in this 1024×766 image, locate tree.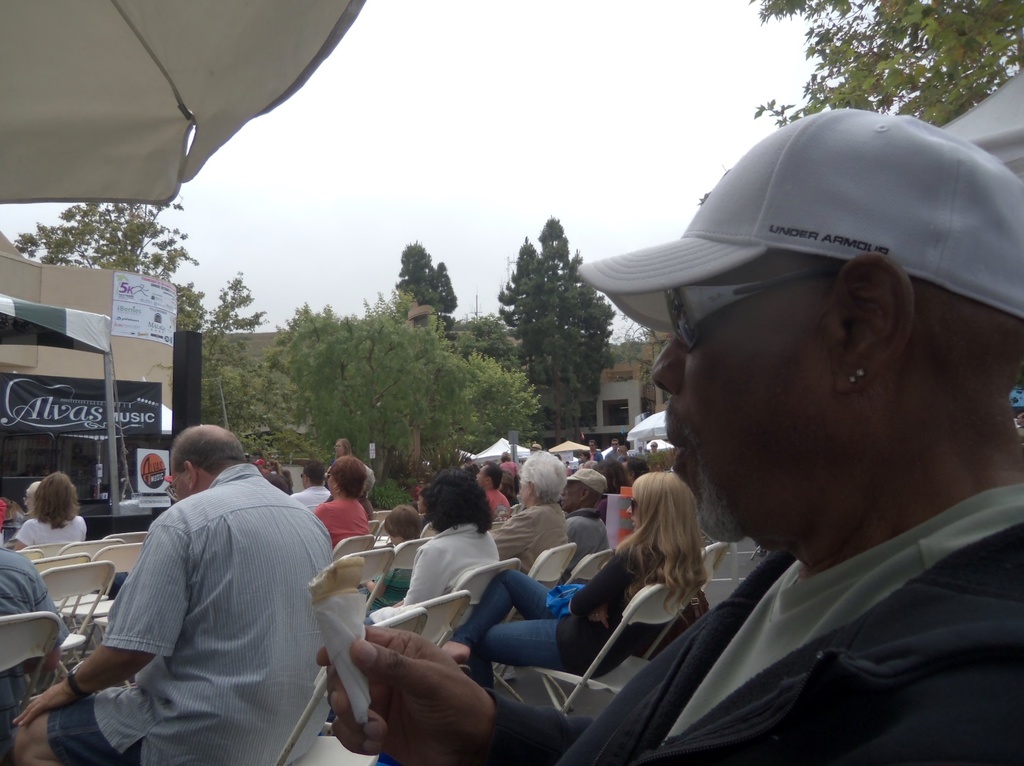
Bounding box: 489:211:620:425.
